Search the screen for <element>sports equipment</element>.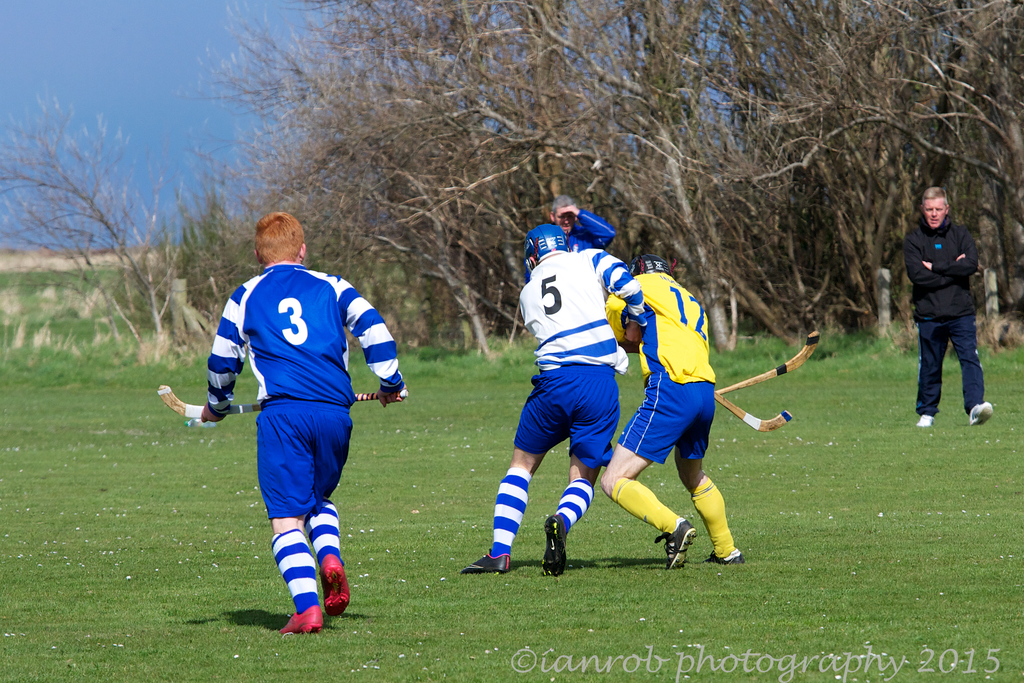
Found at (561,210,611,258).
